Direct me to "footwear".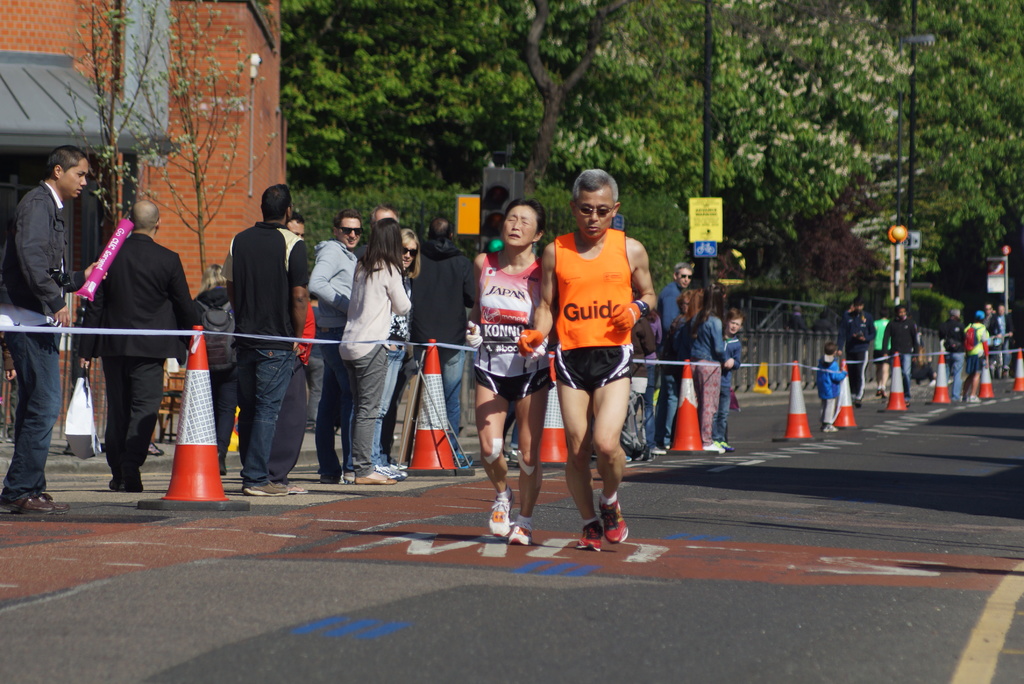
Direction: 571/503/637/555.
